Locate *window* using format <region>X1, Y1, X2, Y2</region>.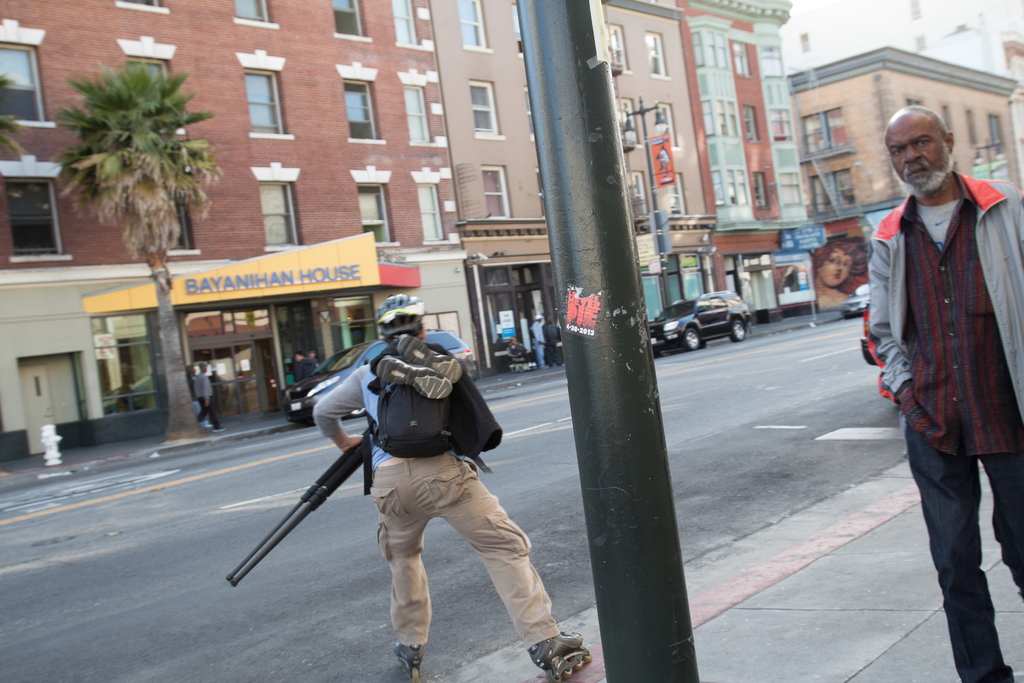
<region>348, 158, 406, 247</region>.
